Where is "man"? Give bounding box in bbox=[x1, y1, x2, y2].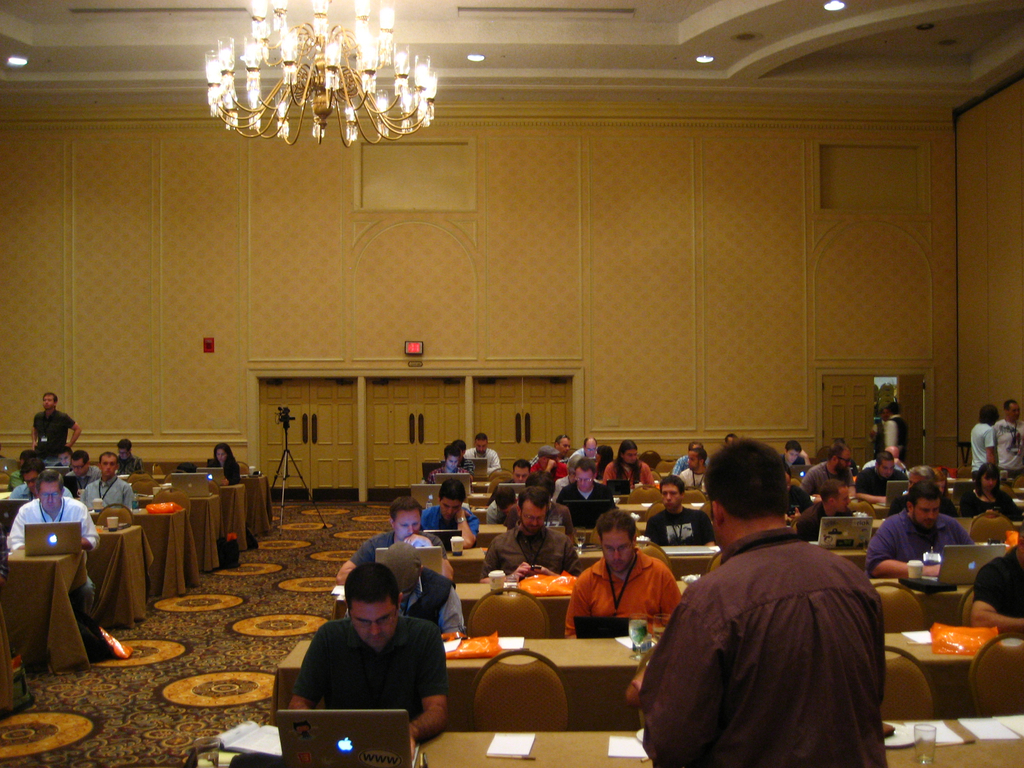
bbox=[627, 458, 904, 767].
